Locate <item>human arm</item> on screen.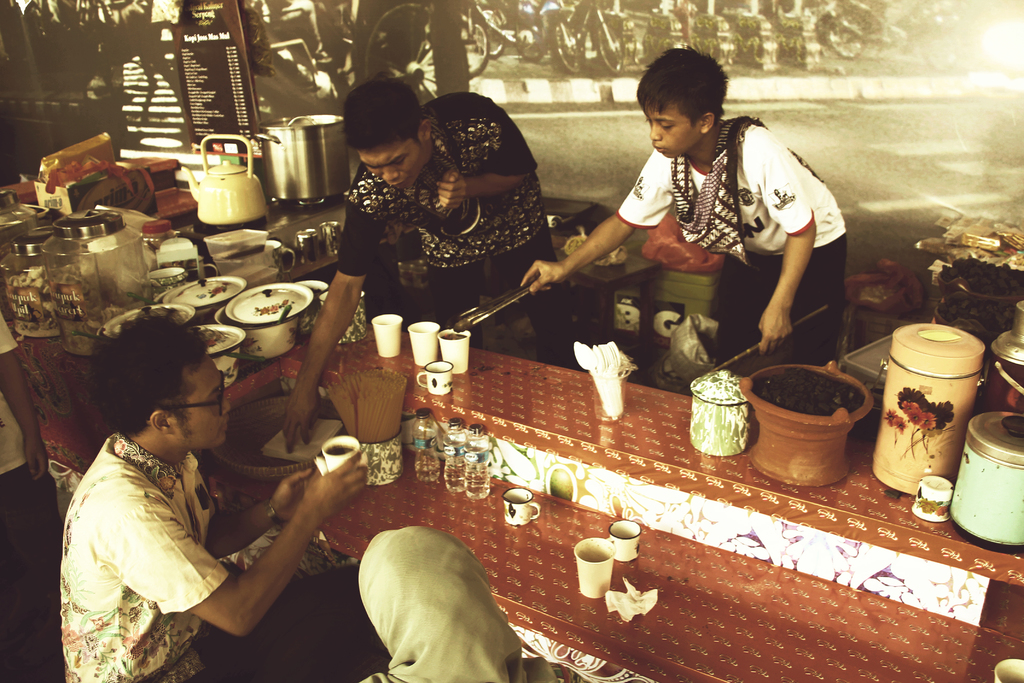
On screen at x1=207, y1=459, x2=321, y2=557.
